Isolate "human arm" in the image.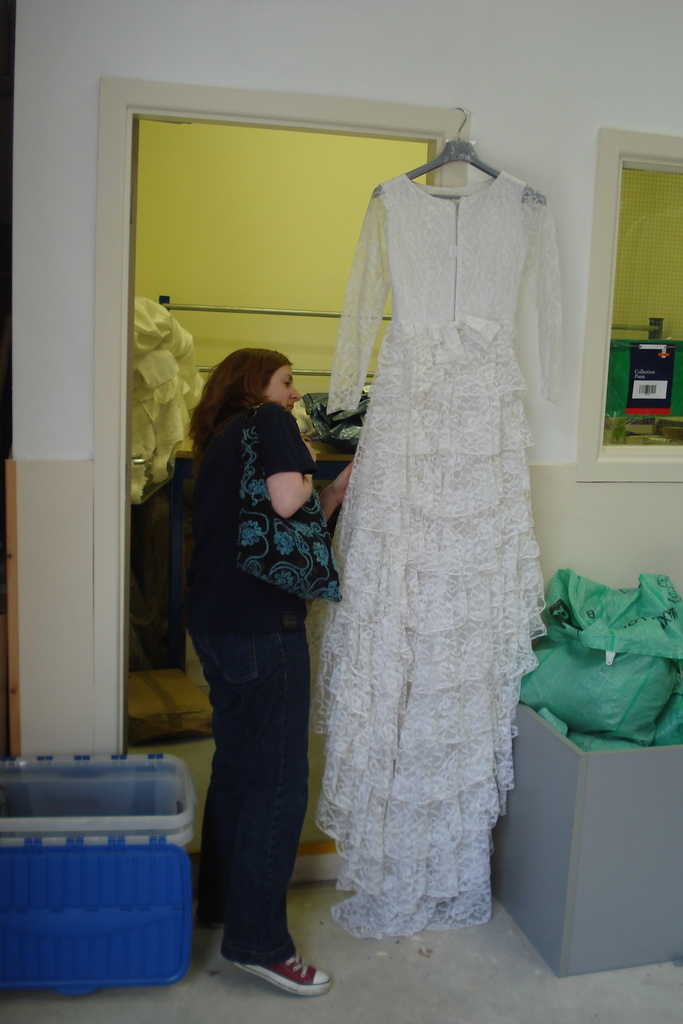
Isolated region: Rect(250, 396, 320, 512).
